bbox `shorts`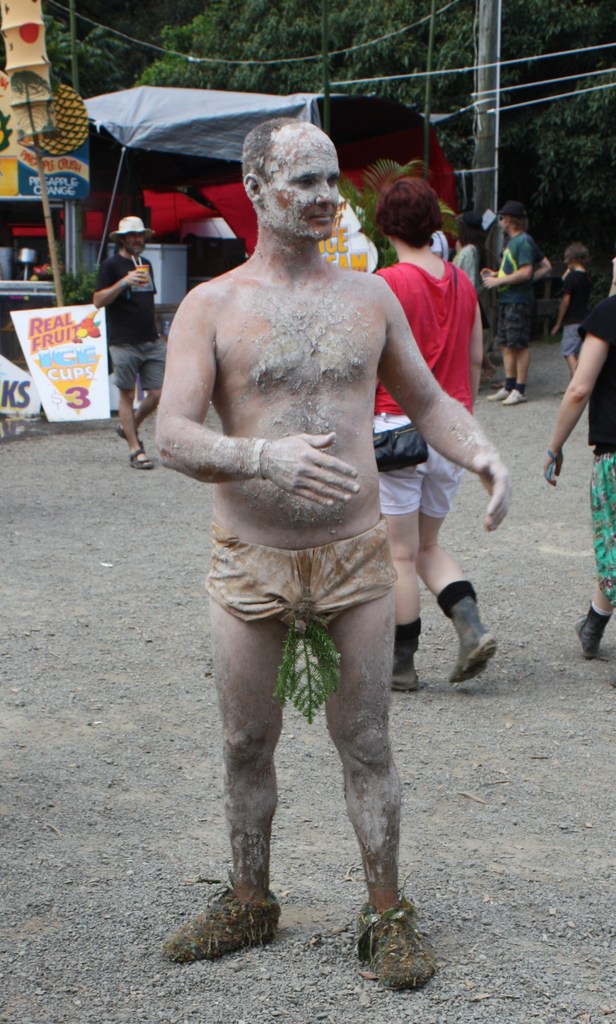
[498, 298, 539, 345]
